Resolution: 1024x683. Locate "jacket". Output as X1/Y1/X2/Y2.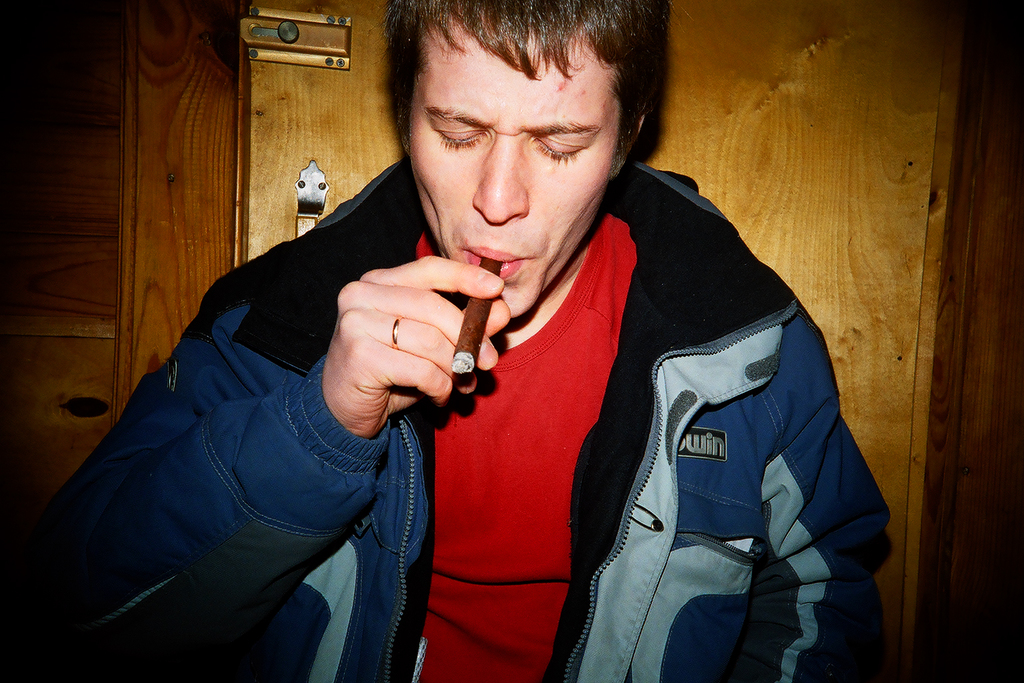
110/96/897/664.
